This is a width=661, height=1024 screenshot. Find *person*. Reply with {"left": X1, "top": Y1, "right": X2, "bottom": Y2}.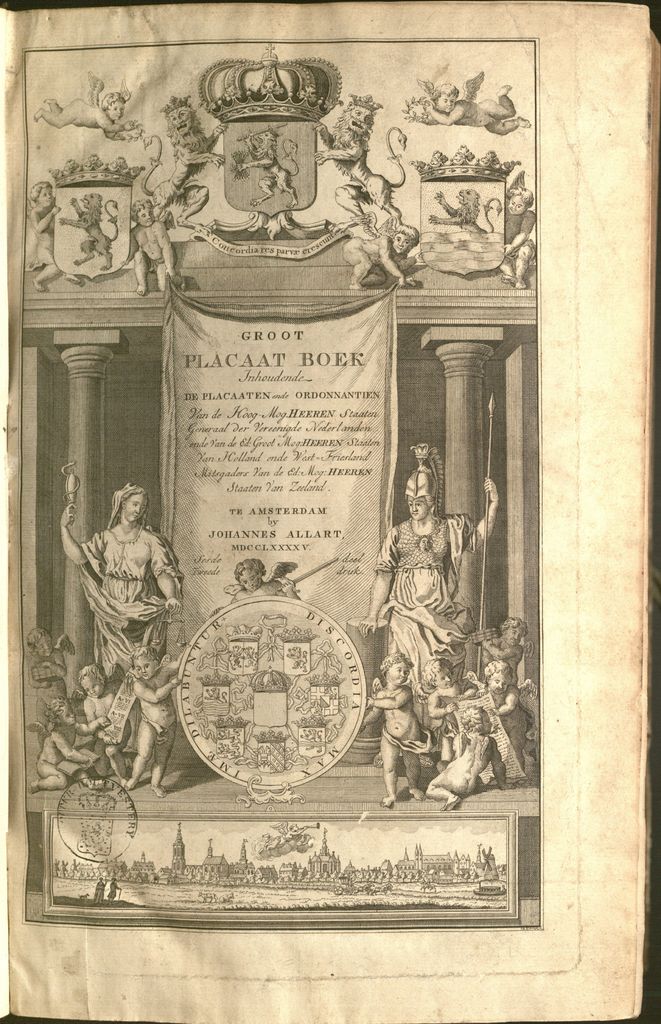
{"left": 70, "top": 652, "right": 129, "bottom": 772}.
